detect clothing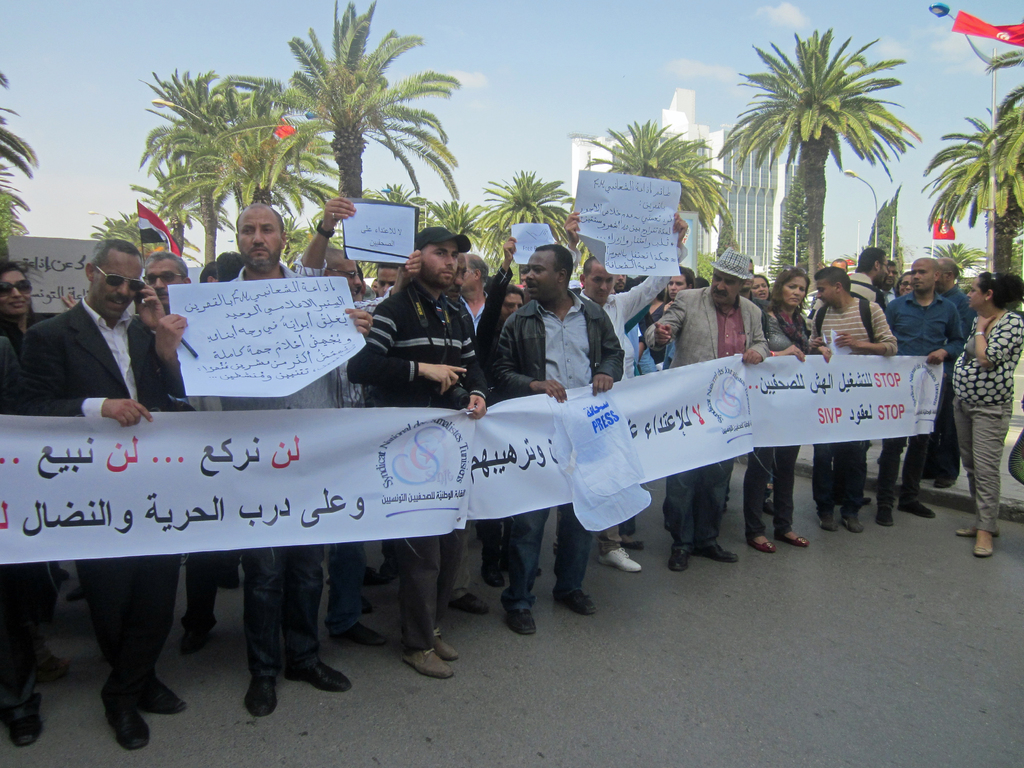
(x1=742, y1=300, x2=813, y2=534)
